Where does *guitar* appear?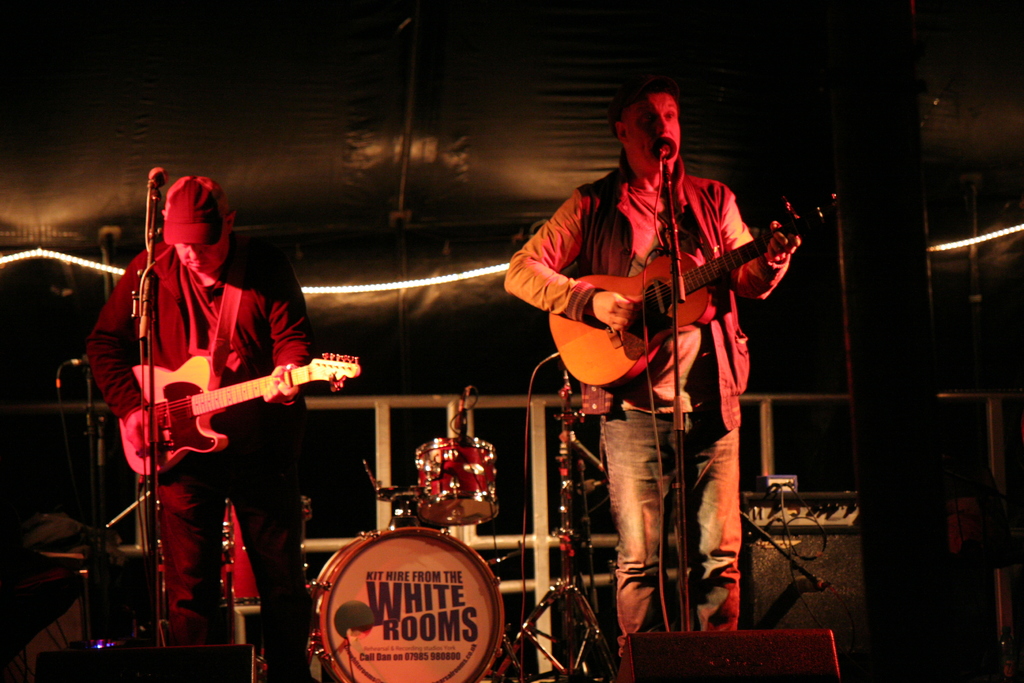
Appears at left=88, top=344, right=349, bottom=489.
